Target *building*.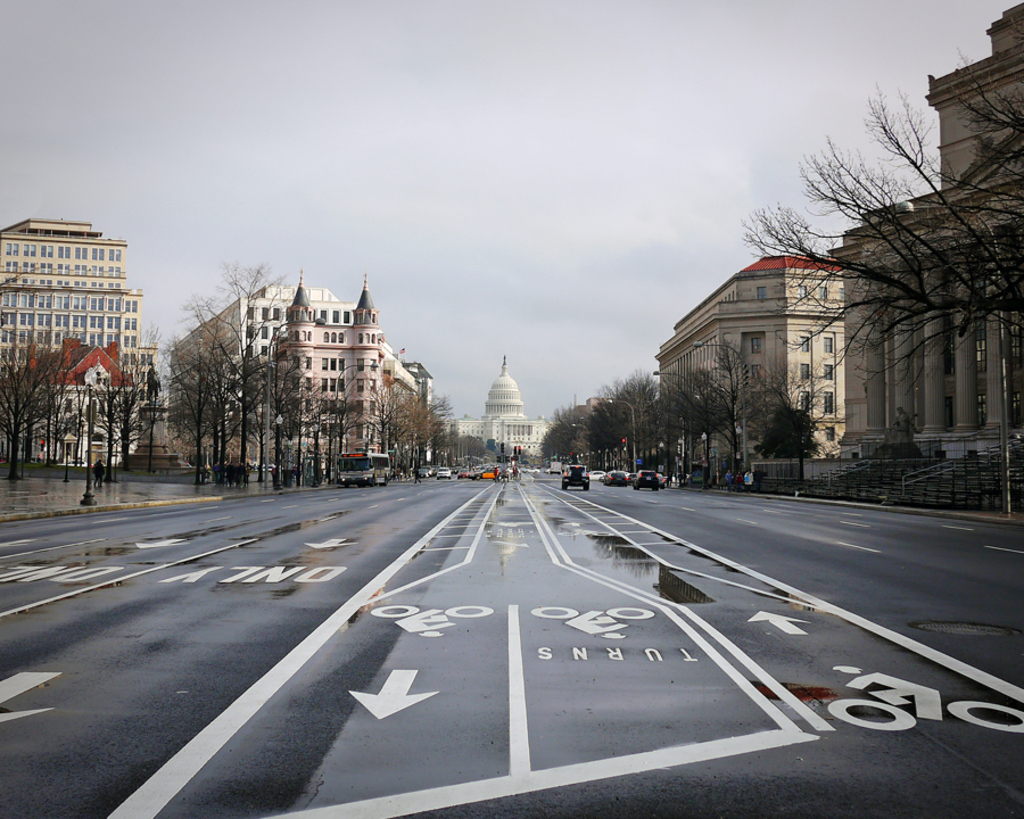
Target region: crop(171, 267, 435, 487).
